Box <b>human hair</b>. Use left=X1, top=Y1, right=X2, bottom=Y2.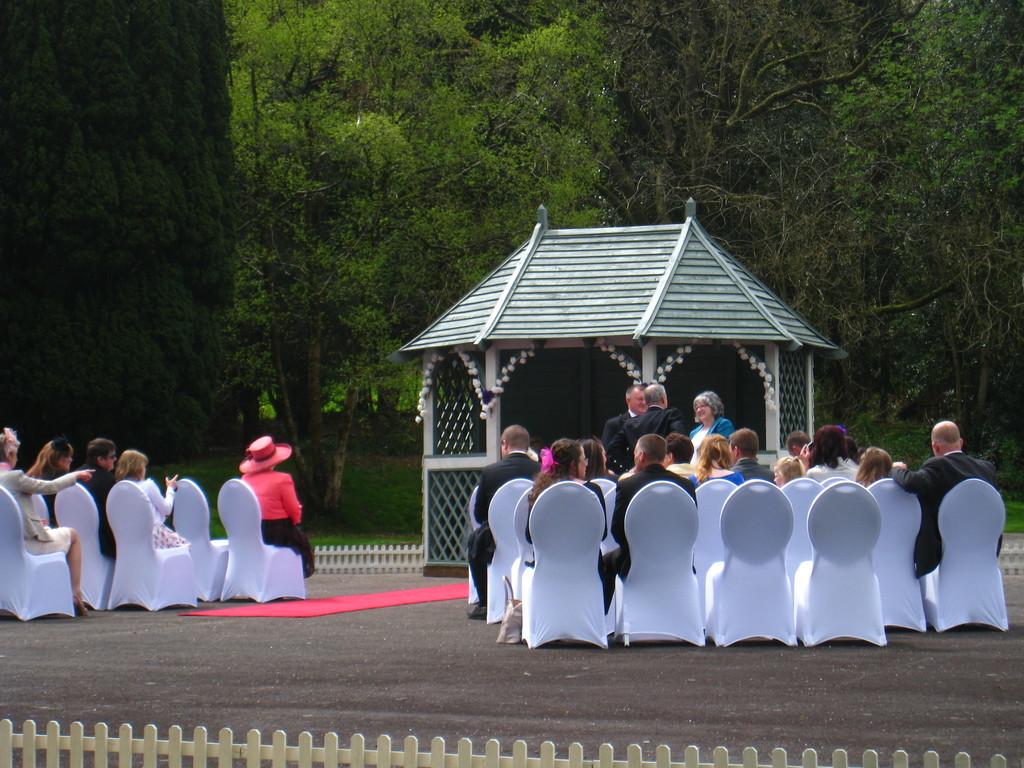
left=24, top=440, right=71, bottom=480.
